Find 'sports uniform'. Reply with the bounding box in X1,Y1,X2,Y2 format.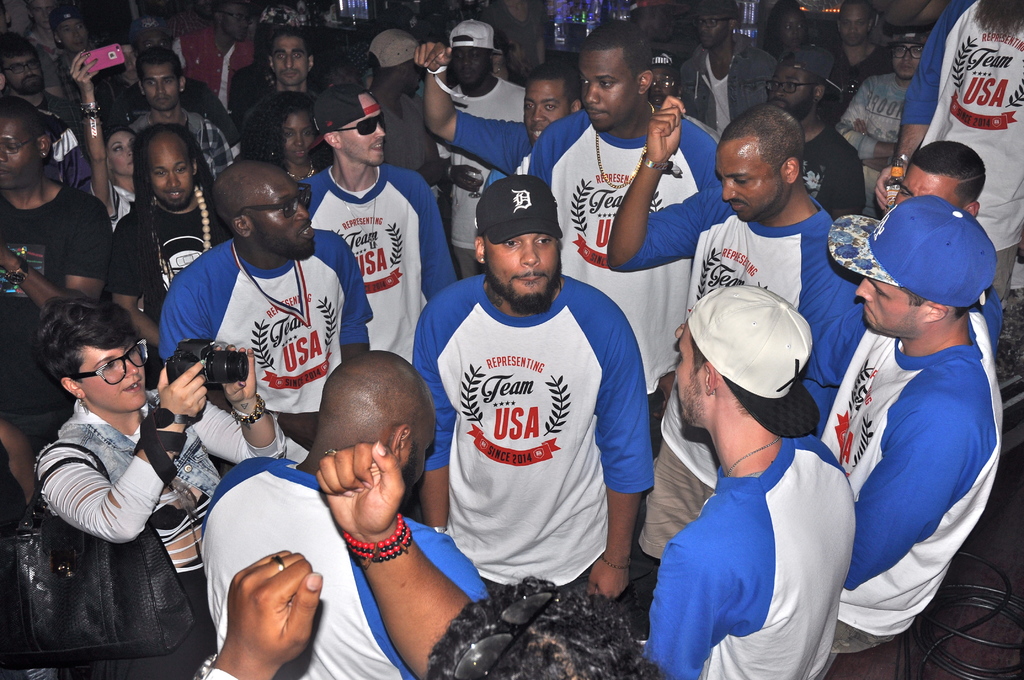
301,77,458,366.
